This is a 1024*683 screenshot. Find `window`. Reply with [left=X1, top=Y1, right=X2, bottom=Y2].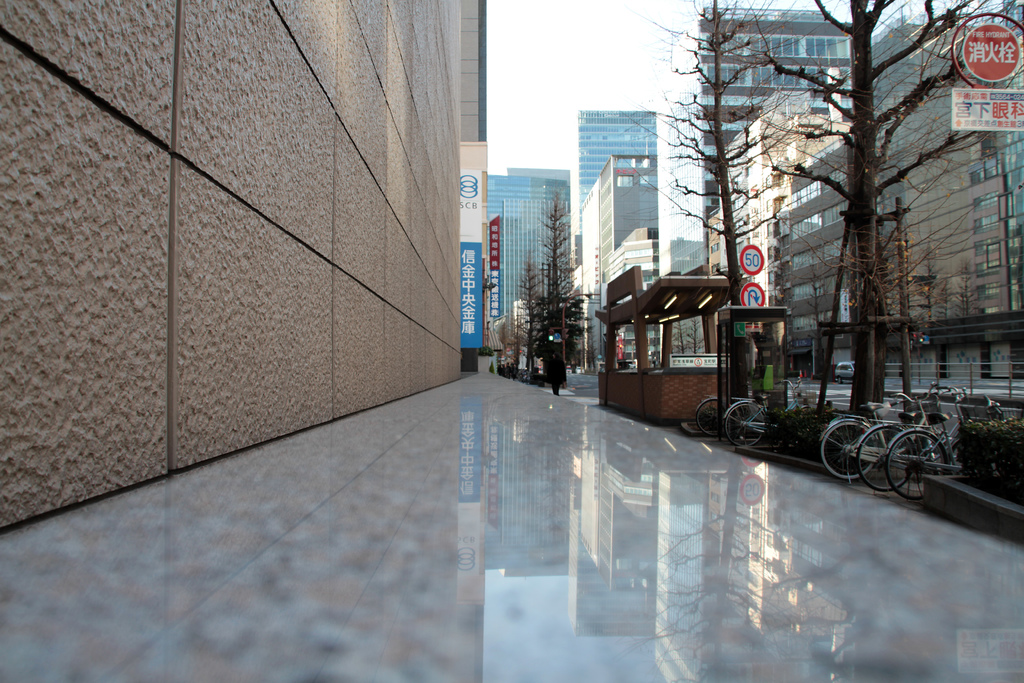
[left=973, top=191, right=1000, bottom=210].
